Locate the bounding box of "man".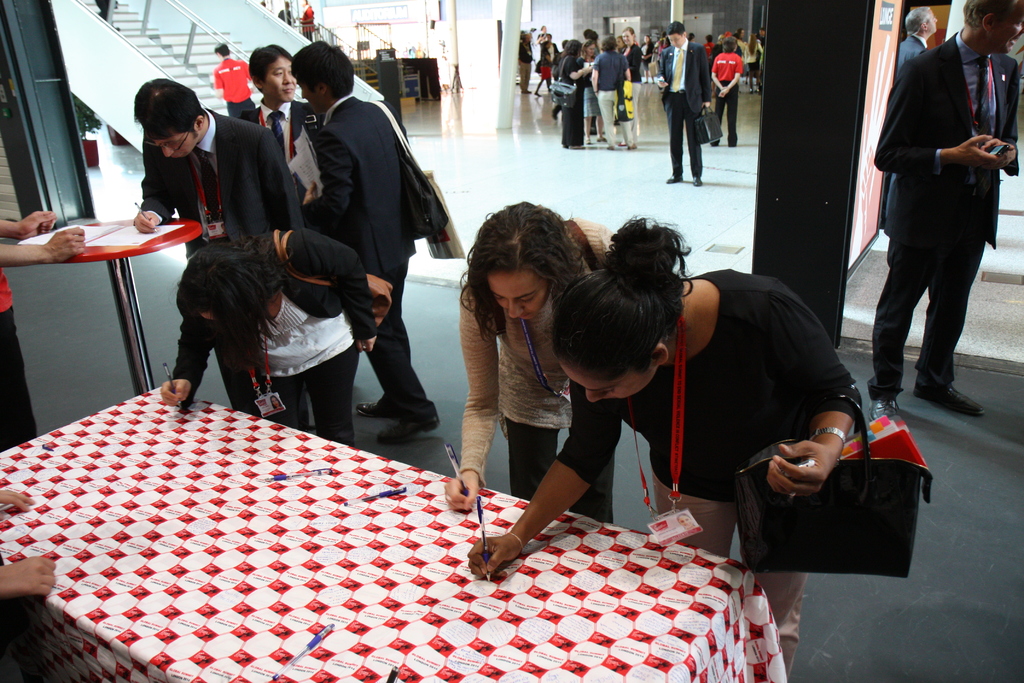
Bounding box: pyautogui.locateOnScreen(210, 42, 268, 124).
